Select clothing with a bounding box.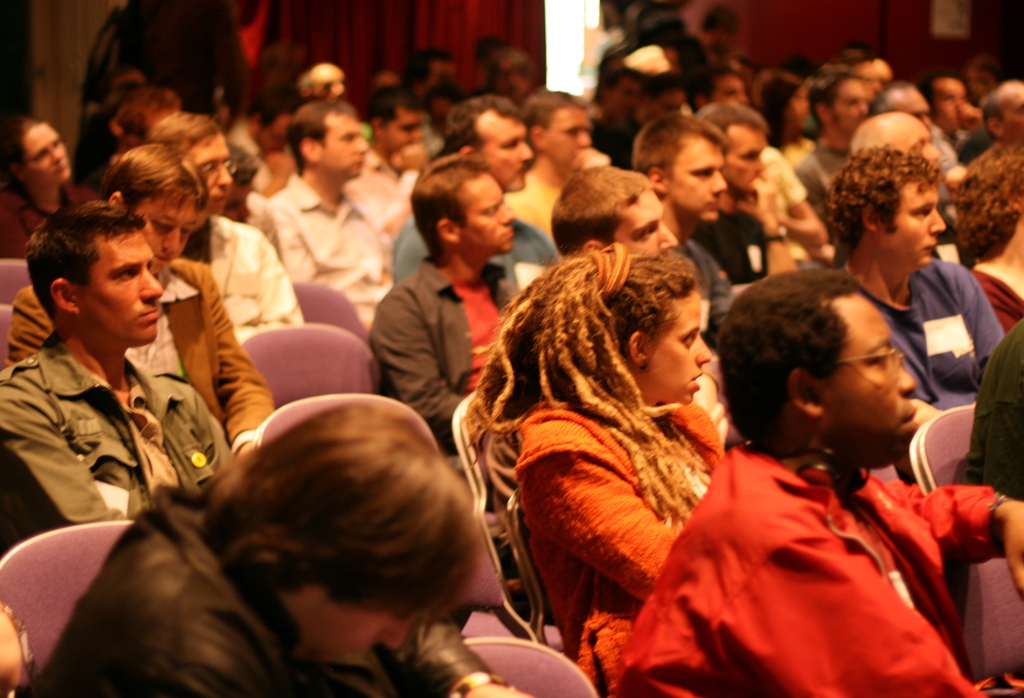
x1=191, y1=205, x2=307, y2=335.
